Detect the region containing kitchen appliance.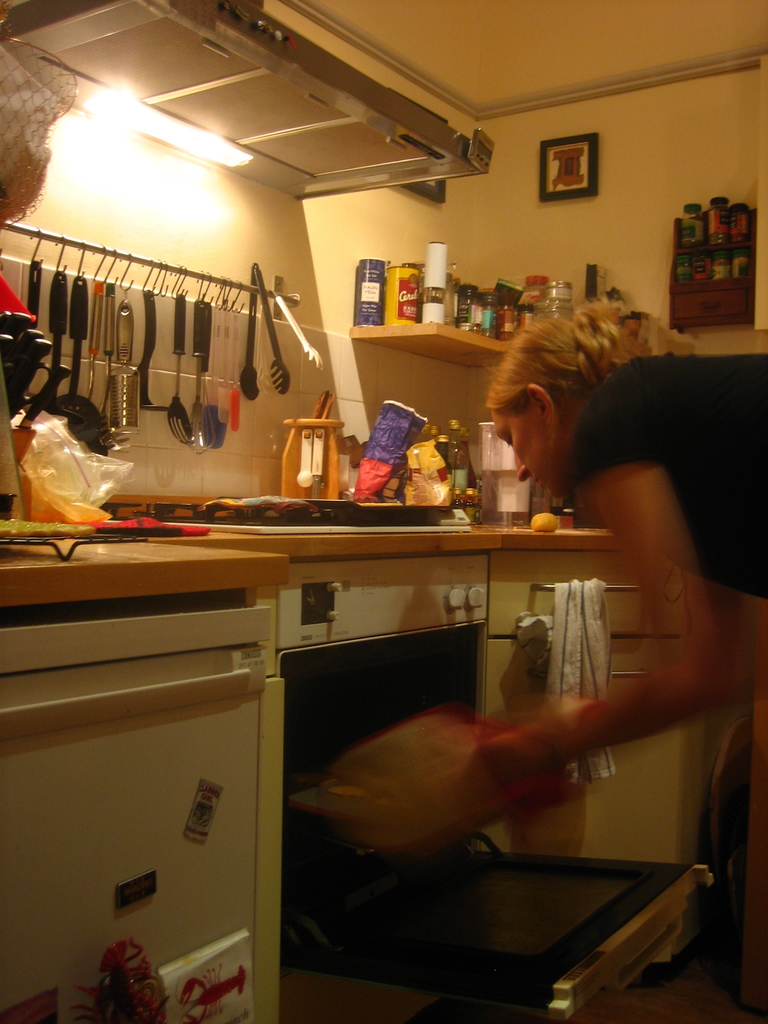
left=548, top=277, right=563, bottom=319.
